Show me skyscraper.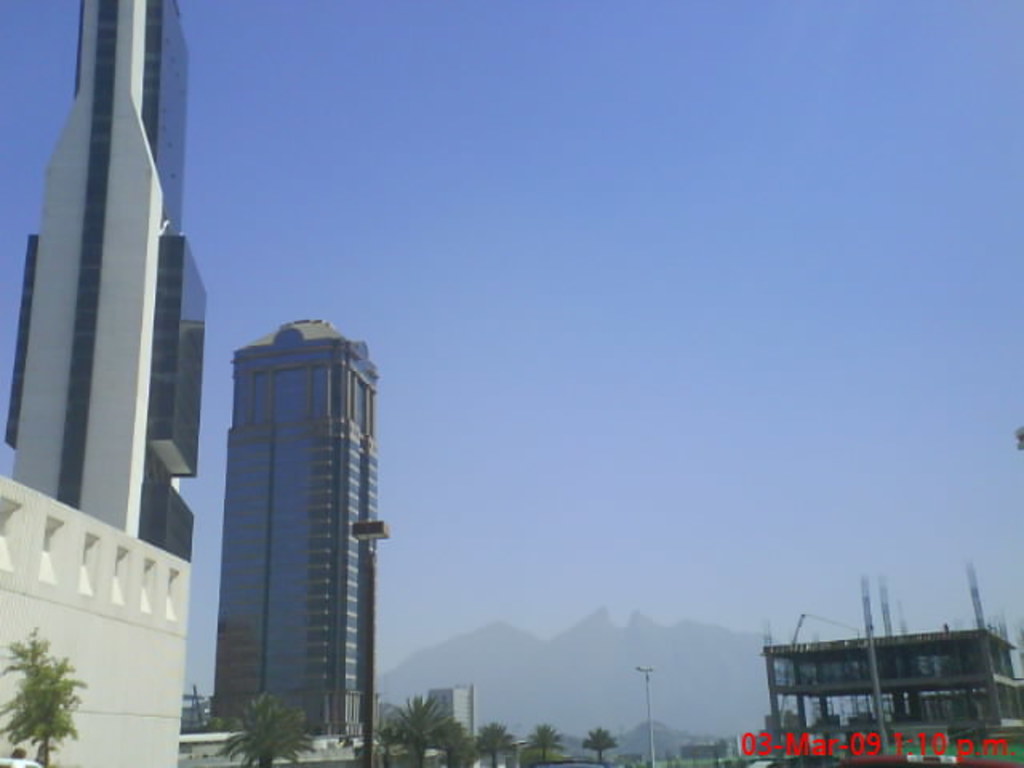
skyscraper is here: {"left": 181, "top": 298, "right": 397, "bottom": 758}.
